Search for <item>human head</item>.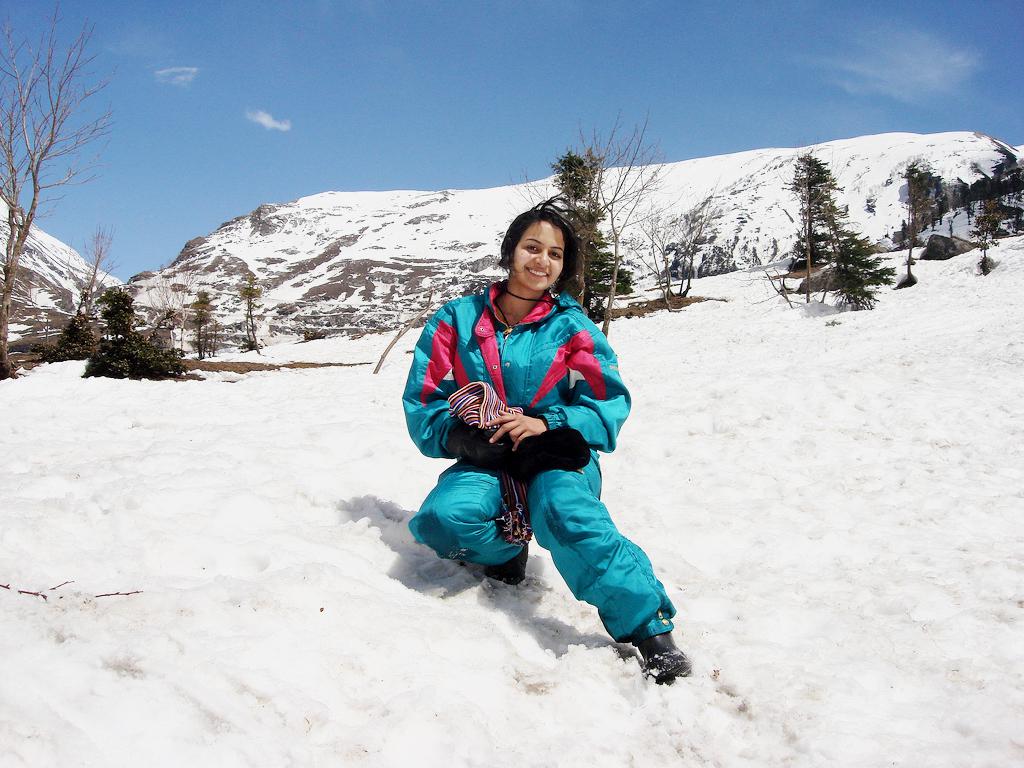
Found at left=502, top=208, right=569, bottom=291.
